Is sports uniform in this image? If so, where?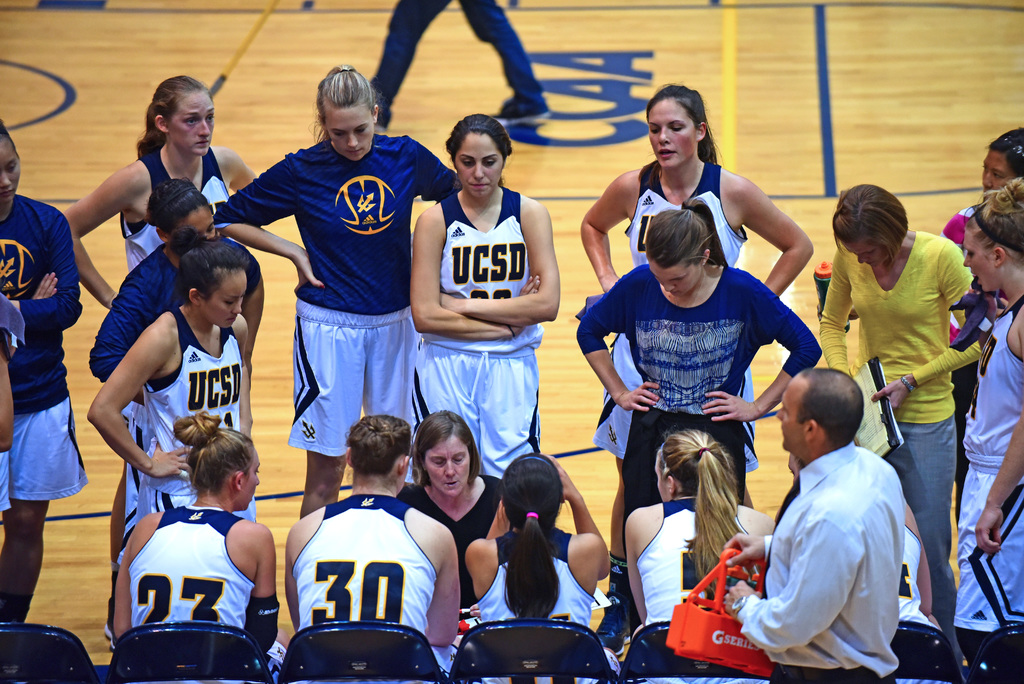
Yes, at 594/250/821/475.
